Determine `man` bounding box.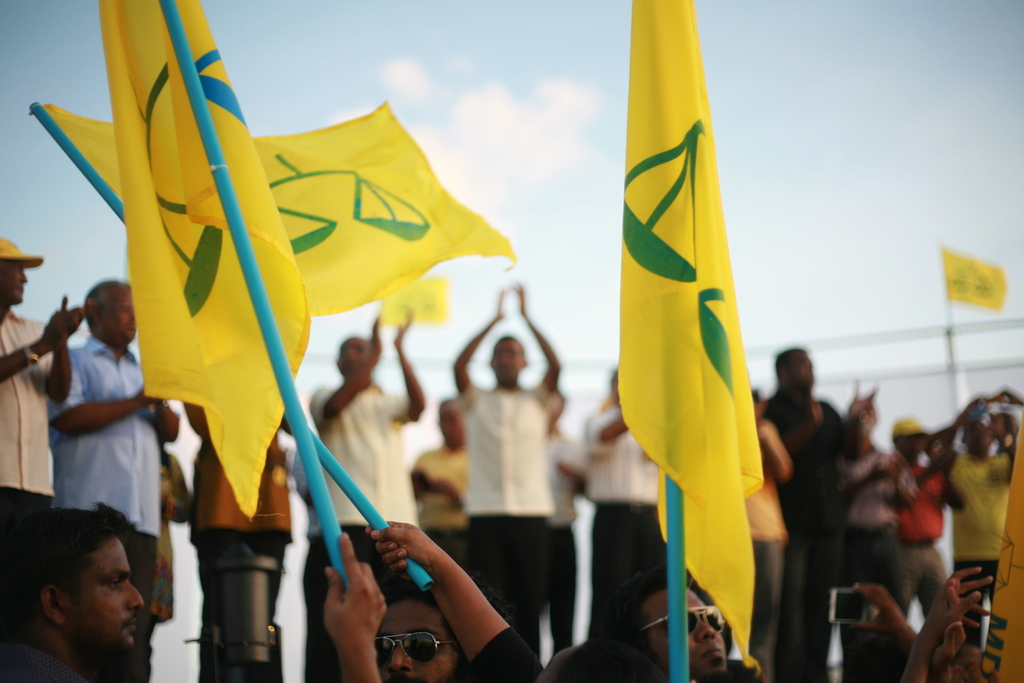
Determined: l=601, t=561, r=733, b=682.
